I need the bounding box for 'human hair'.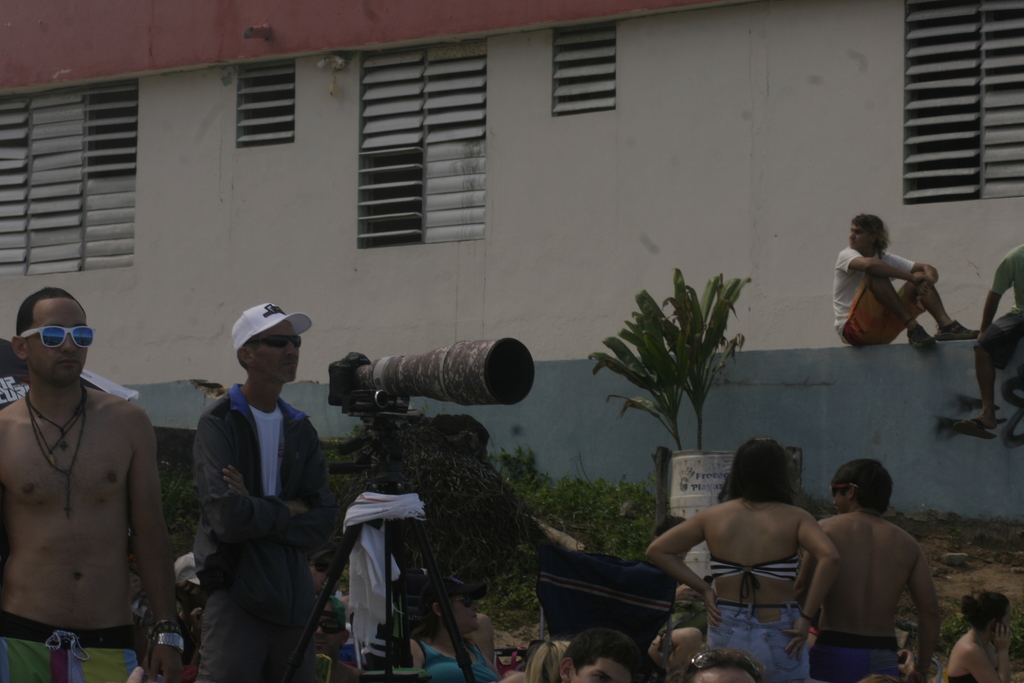
Here it is: x1=17 y1=284 x2=77 y2=335.
